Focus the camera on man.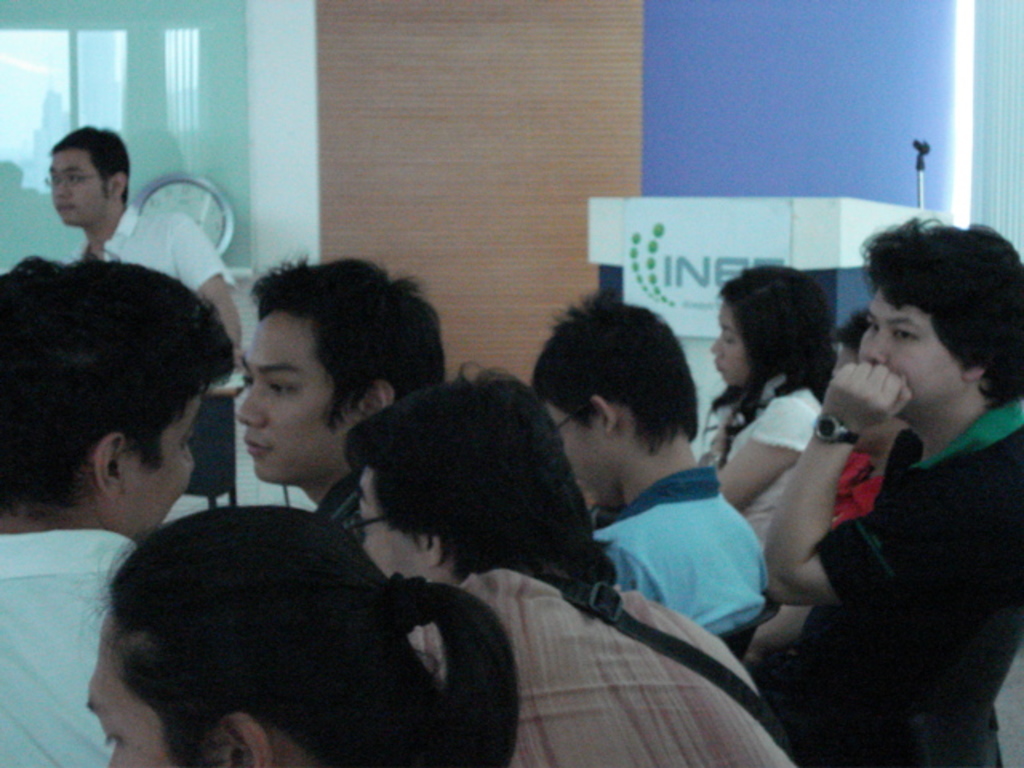
Focus region: box=[32, 117, 243, 365].
